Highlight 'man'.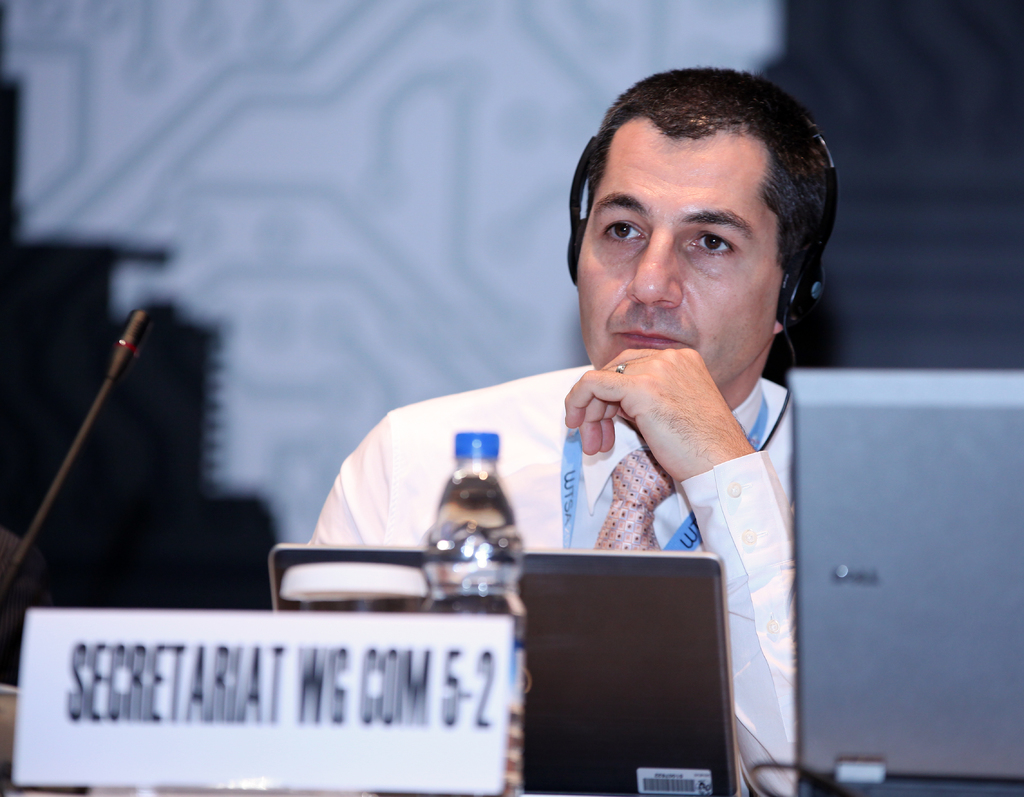
Highlighted region: box(263, 97, 866, 714).
